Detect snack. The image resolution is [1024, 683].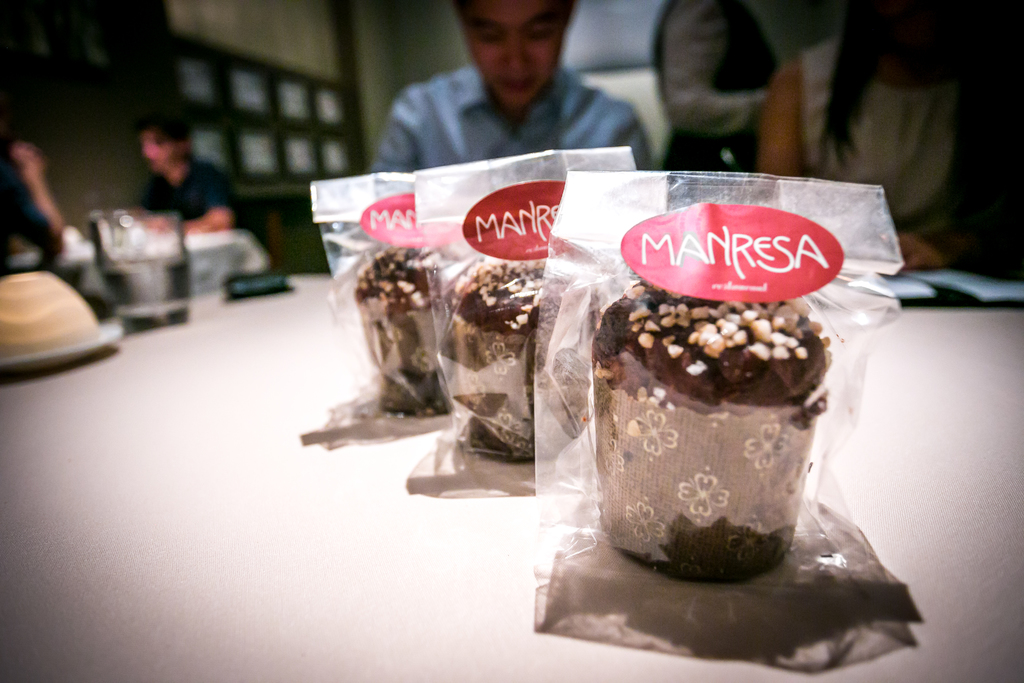
[591,257,867,579].
